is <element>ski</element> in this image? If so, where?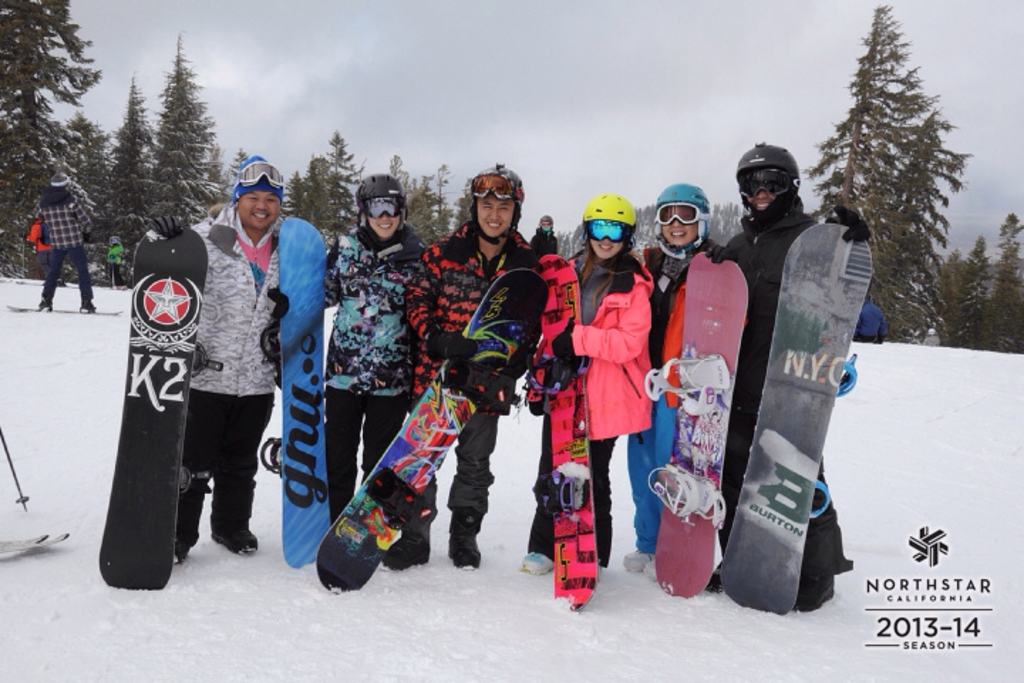
Yes, at bbox=[276, 211, 331, 573].
